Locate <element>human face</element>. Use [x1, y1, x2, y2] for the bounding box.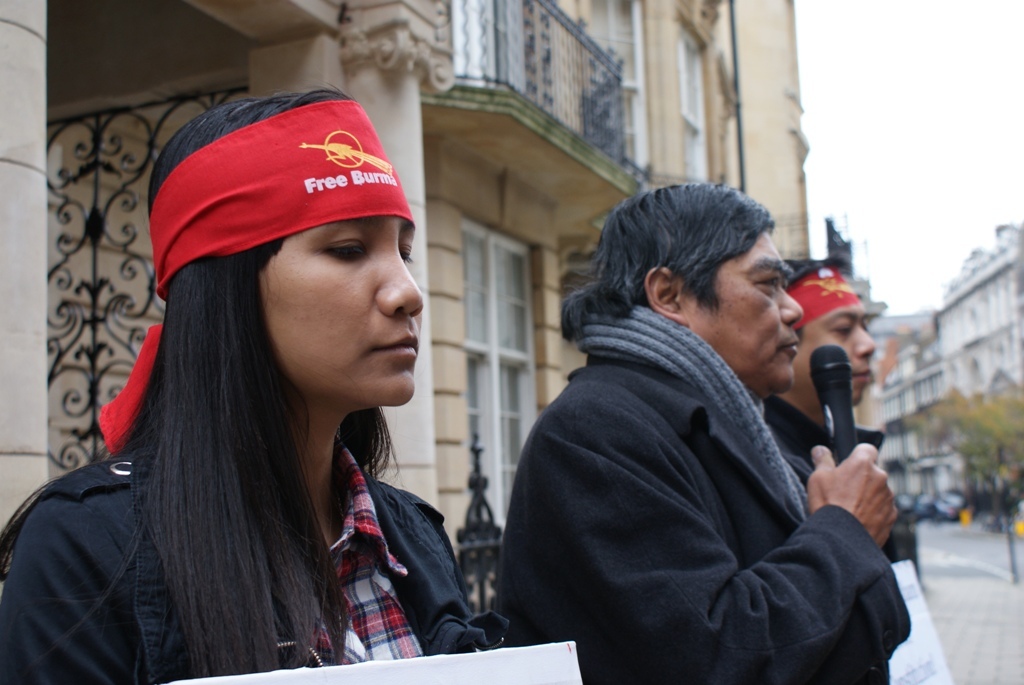
[257, 214, 424, 407].
